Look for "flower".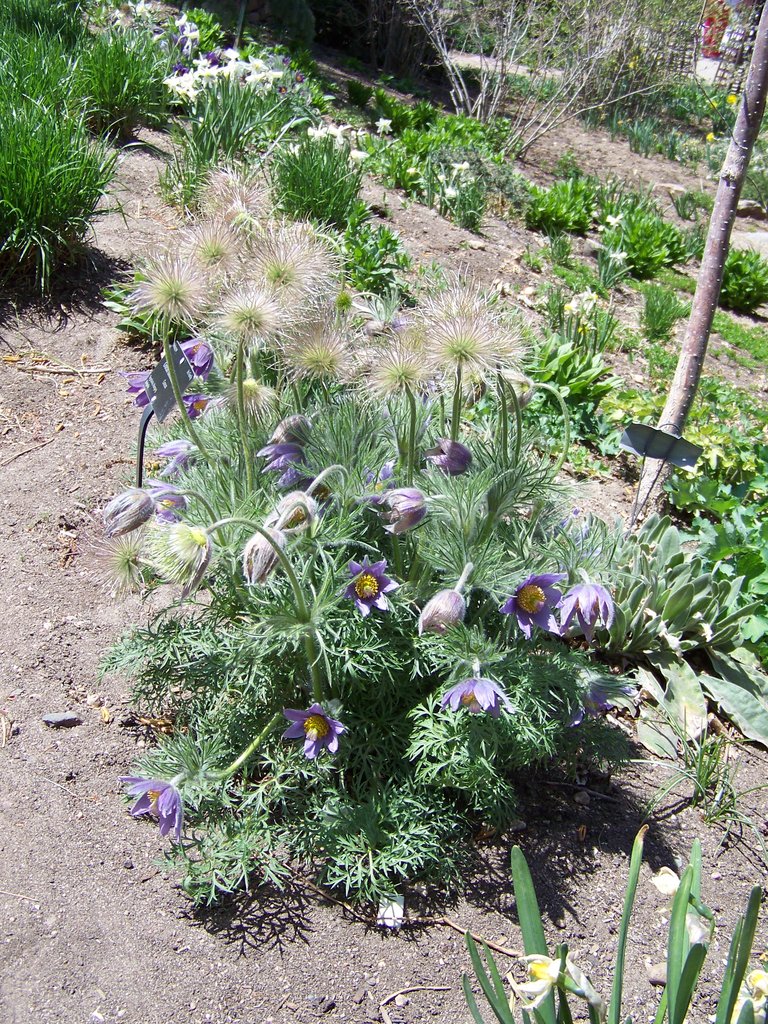
Found: left=443, top=652, right=530, bottom=749.
